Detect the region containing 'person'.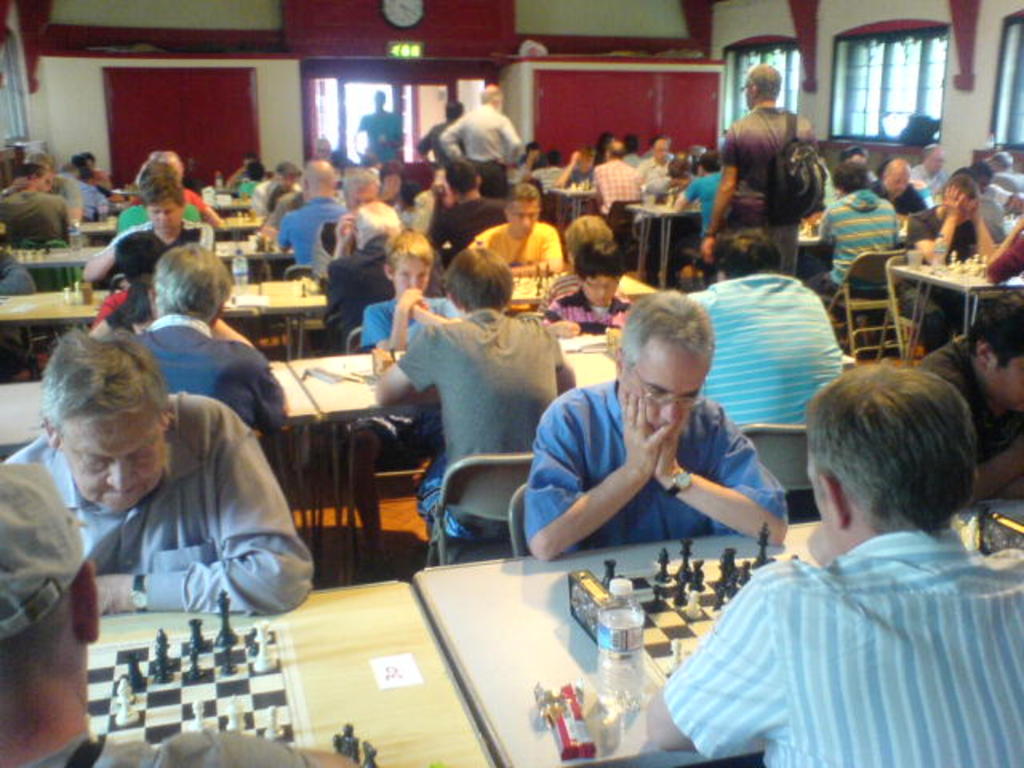
371:245:578:554.
